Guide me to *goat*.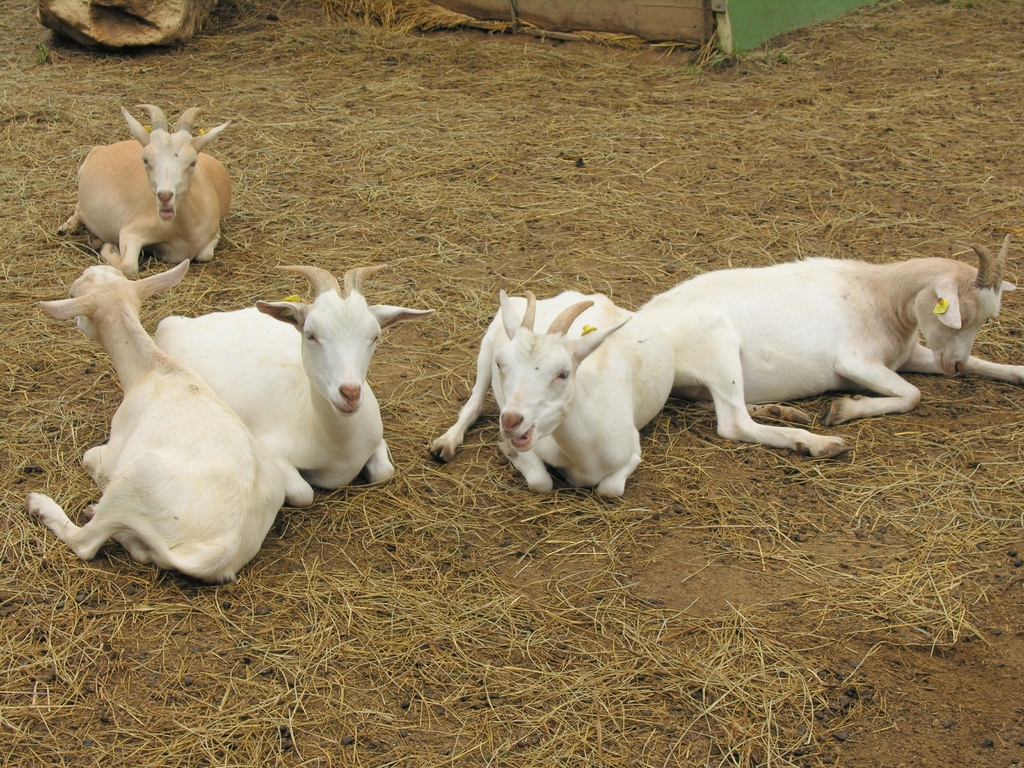
Guidance: <region>429, 290, 676, 491</region>.
